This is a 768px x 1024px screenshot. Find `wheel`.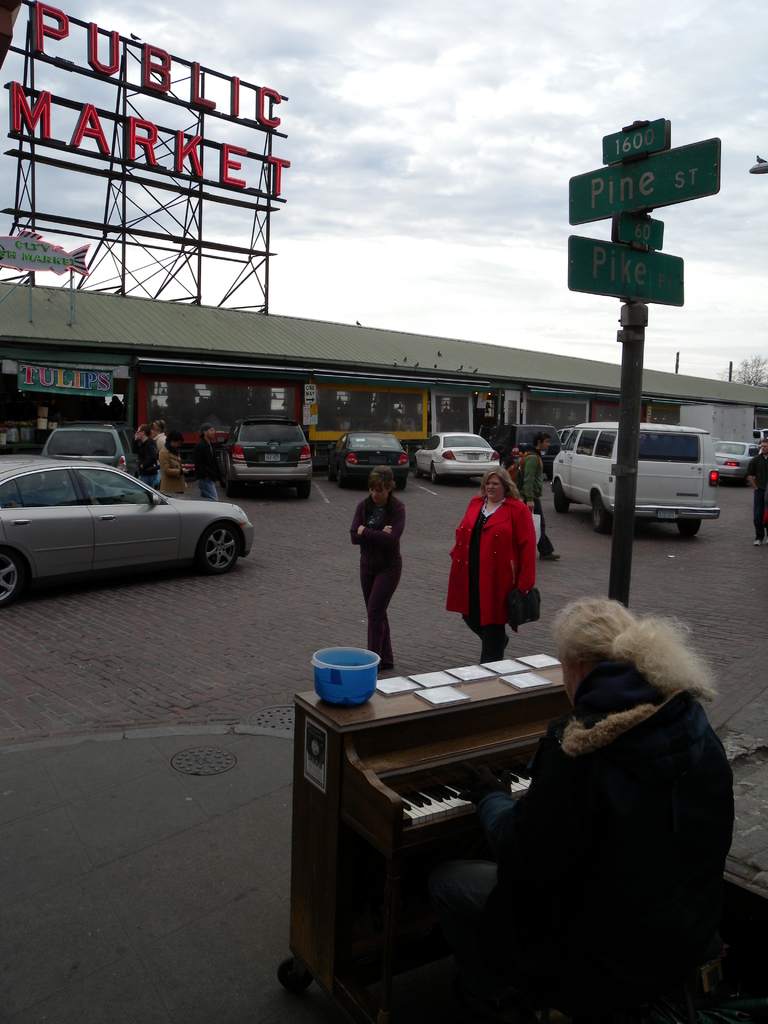
Bounding box: l=553, t=484, r=569, b=511.
